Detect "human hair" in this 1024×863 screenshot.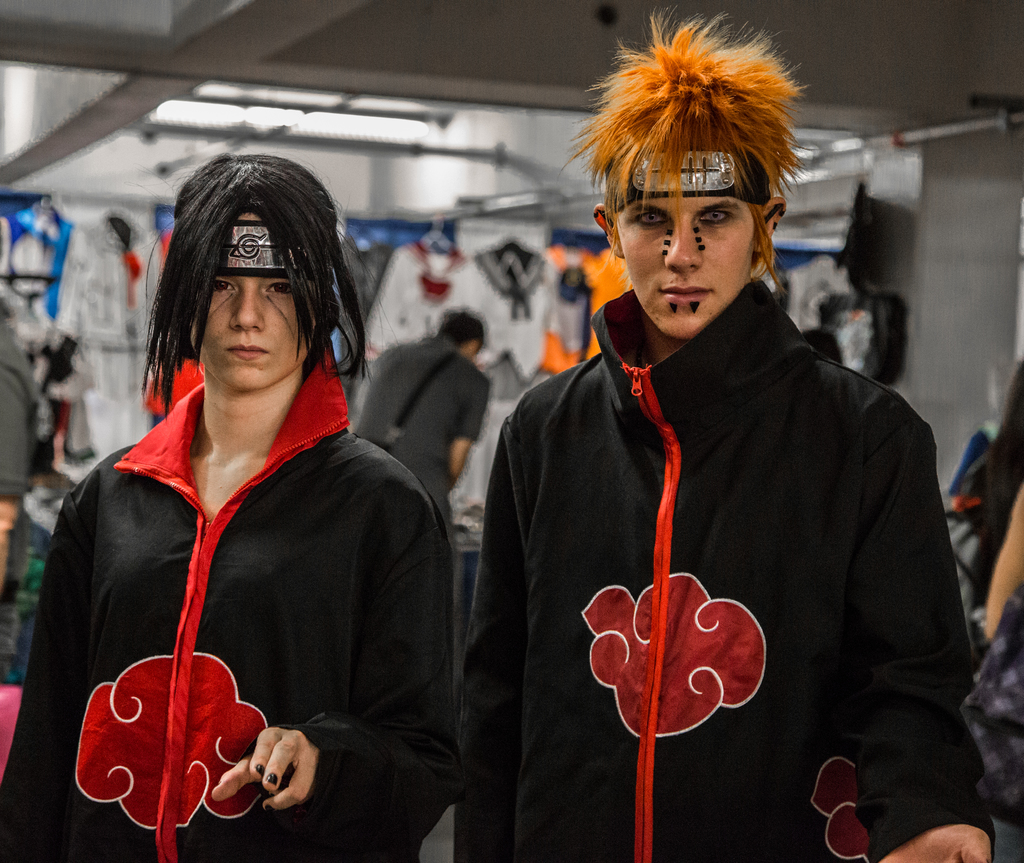
Detection: detection(154, 140, 350, 432).
